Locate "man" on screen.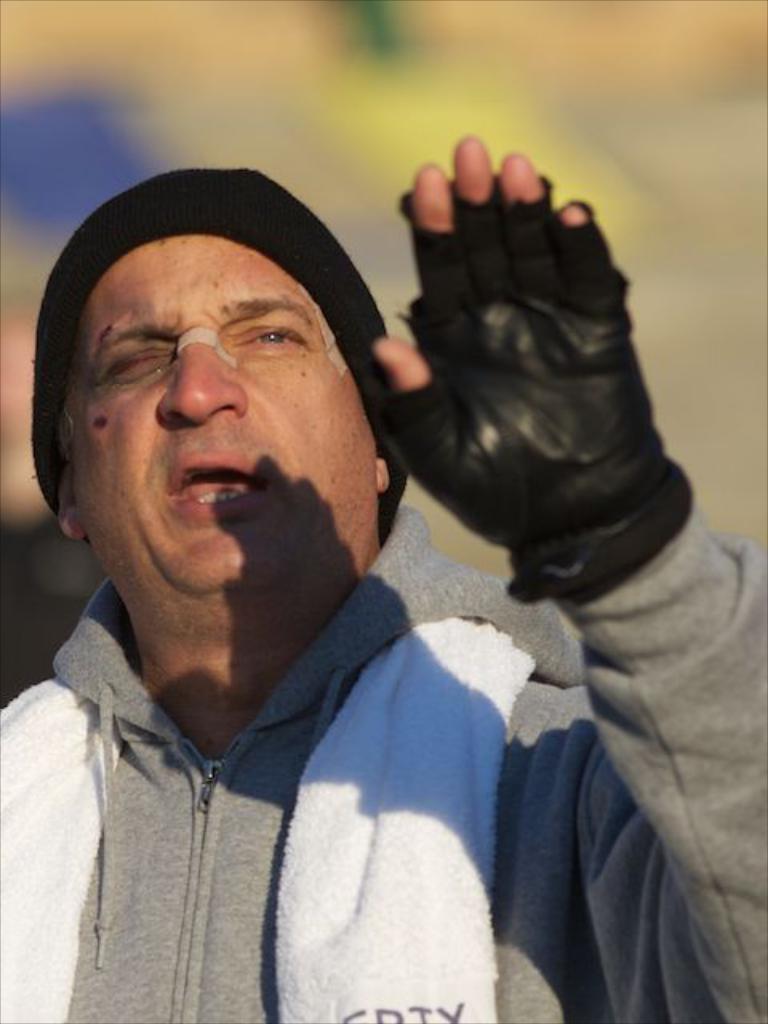
On screen at l=0, t=131, r=766, b=1022.
